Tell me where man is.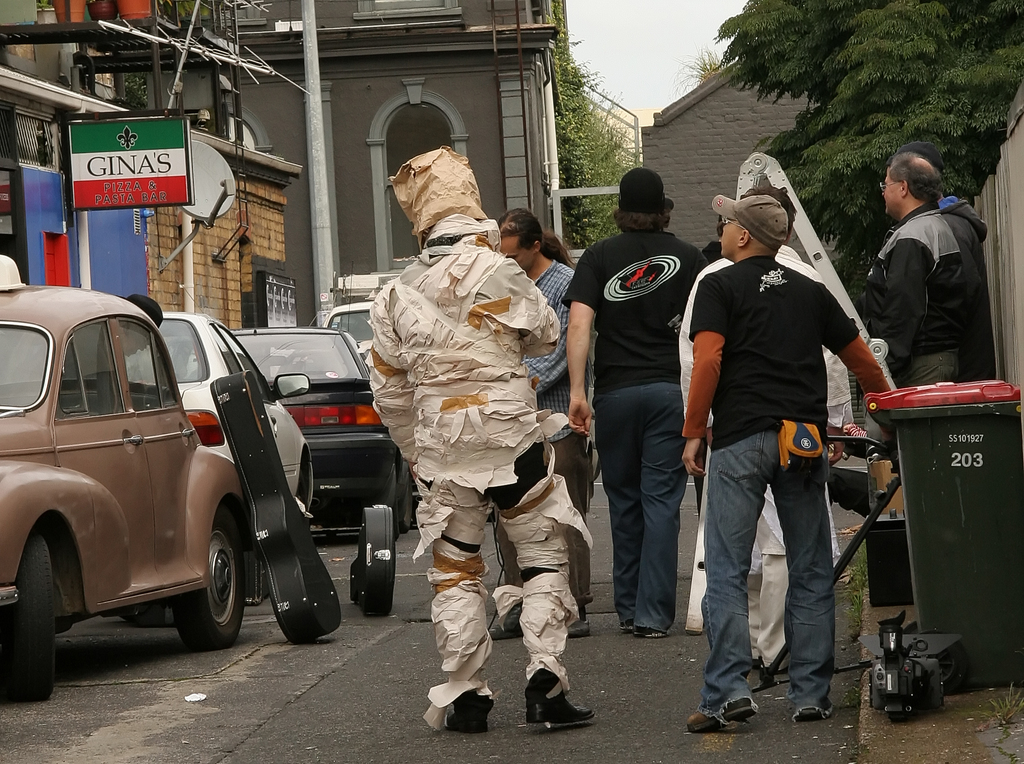
man is at region(852, 156, 992, 441).
